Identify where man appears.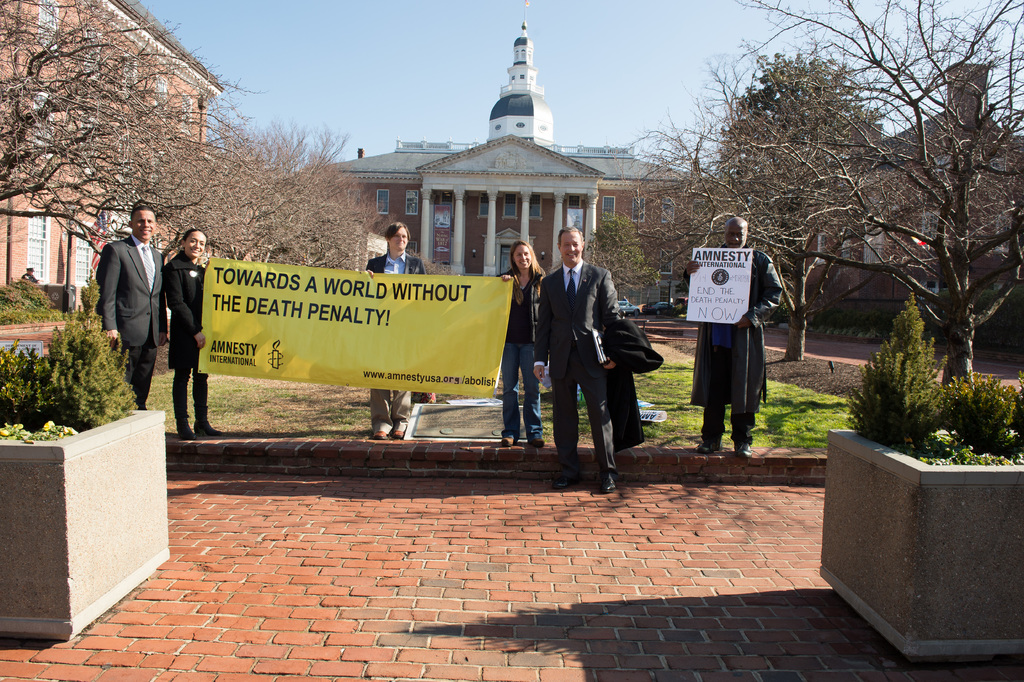
Appears at select_region(365, 220, 428, 439).
